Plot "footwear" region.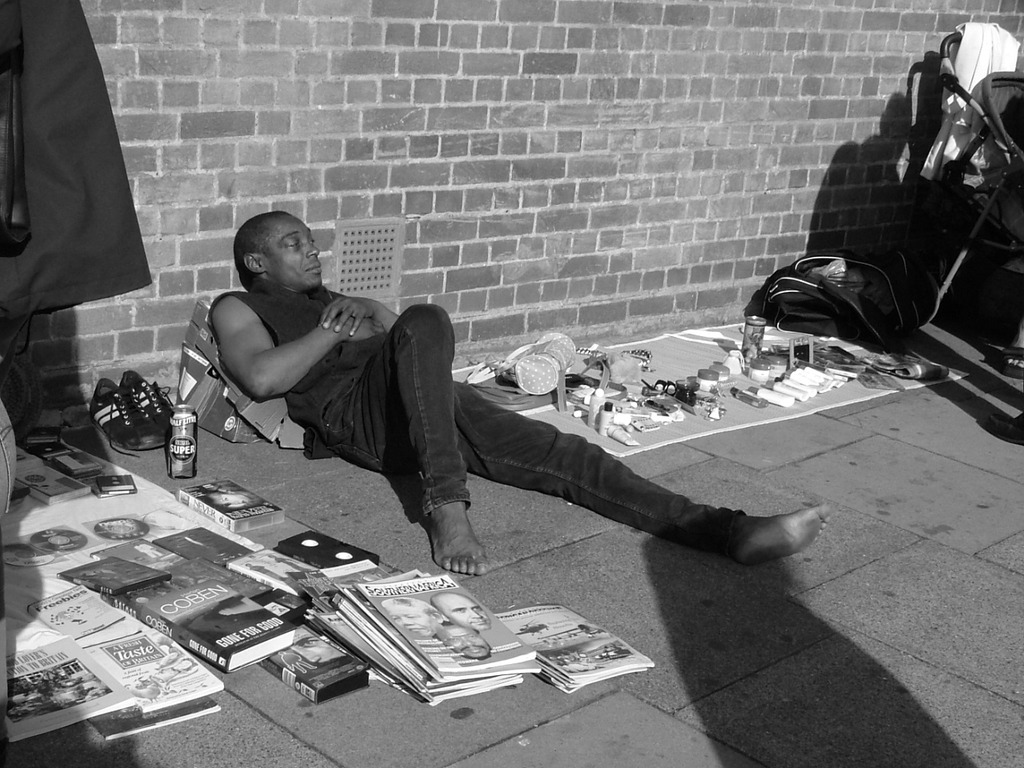
Plotted at select_region(120, 369, 178, 436).
